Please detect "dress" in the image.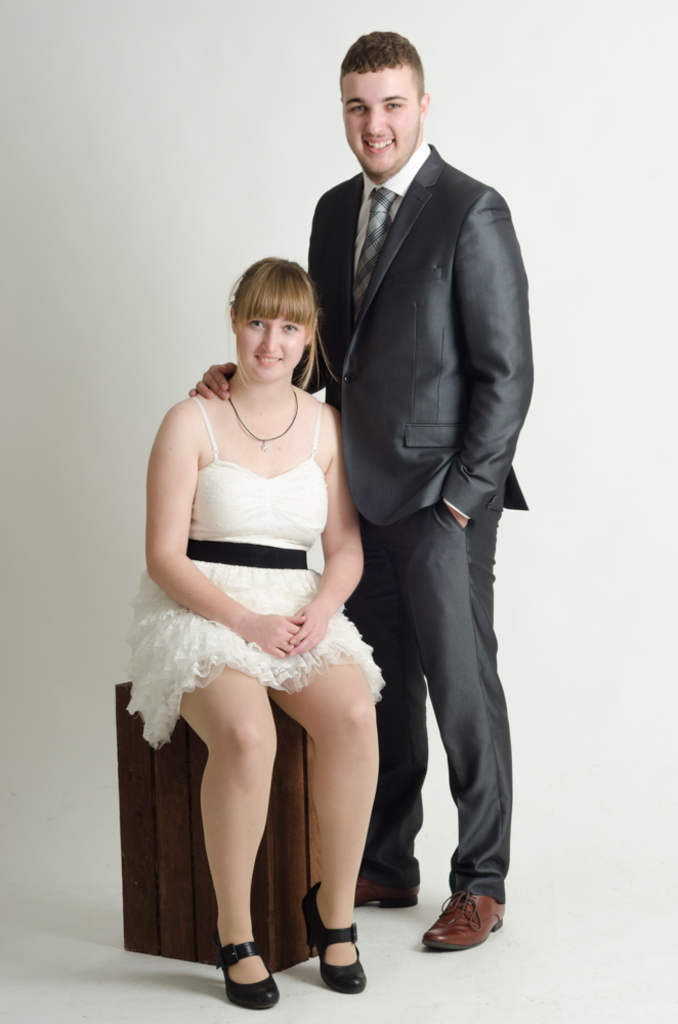
[x1=129, y1=393, x2=387, y2=746].
